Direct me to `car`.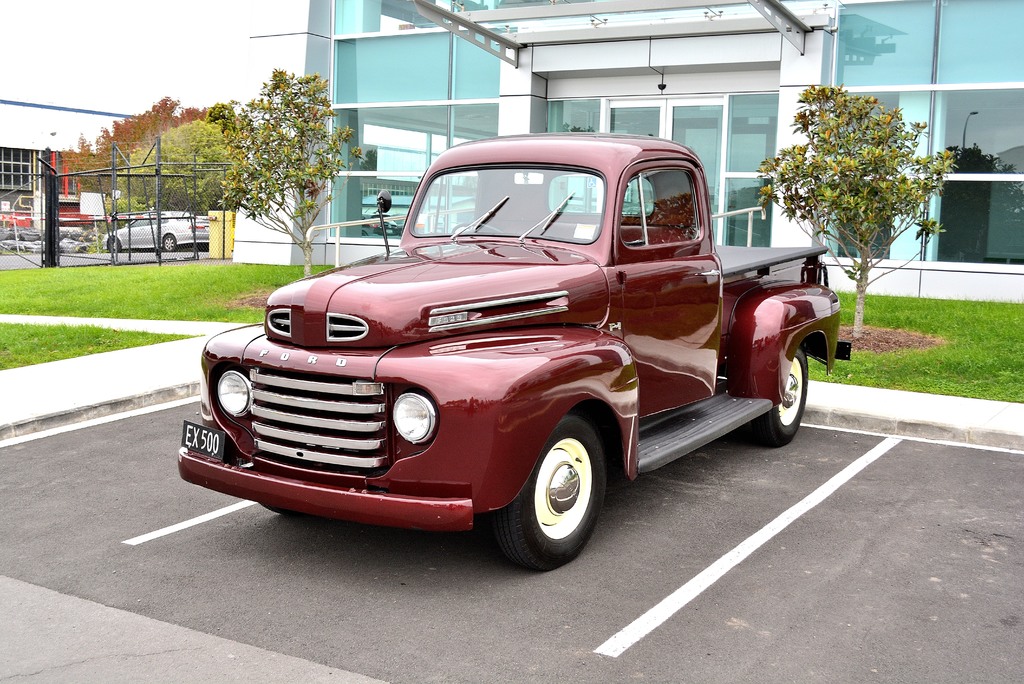
Direction: [178,131,851,574].
